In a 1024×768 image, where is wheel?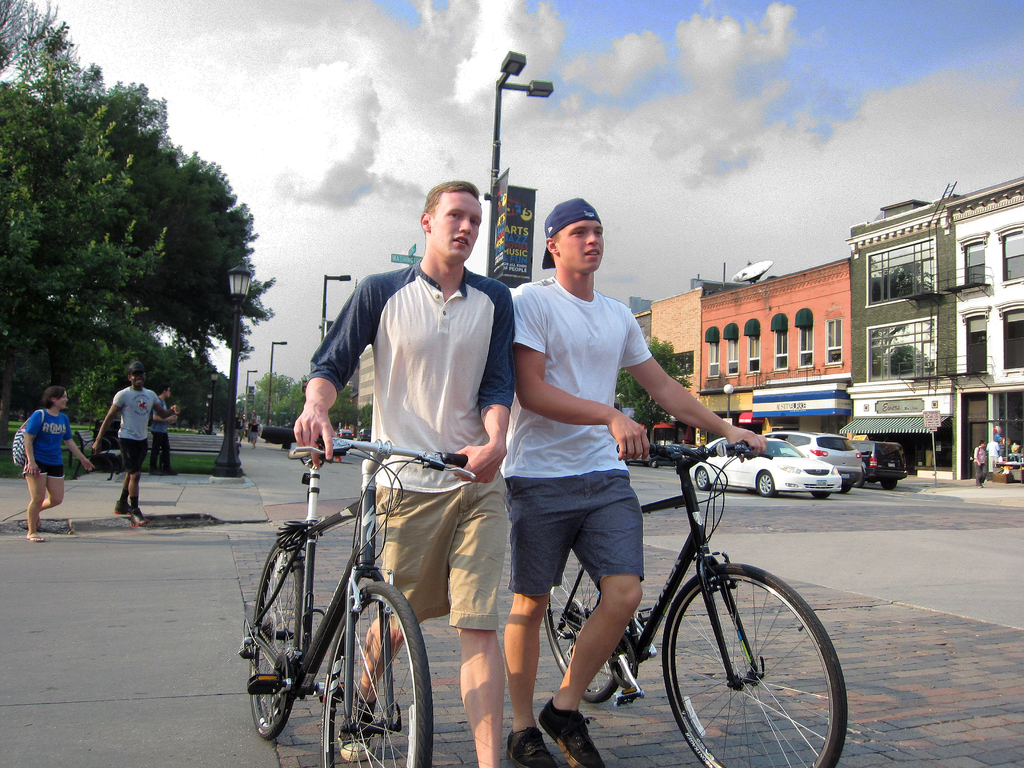
[left=246, top=532, right=303, bottom=735].
